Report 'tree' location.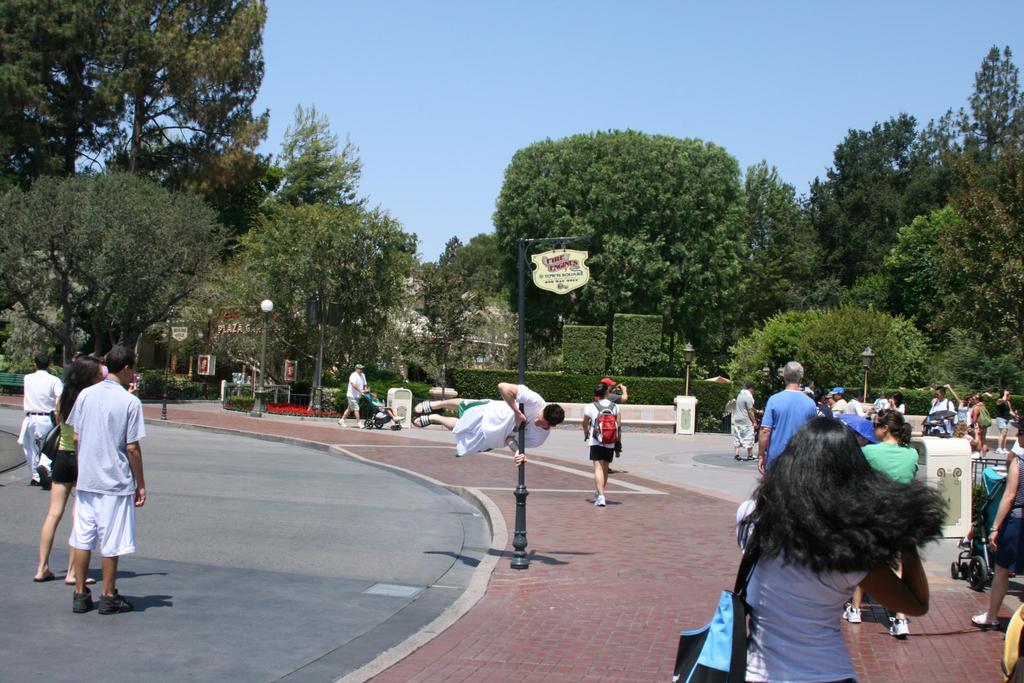
Report: {"x1": 5, "y1": 0, "x2": 257, "y2": 199}.
